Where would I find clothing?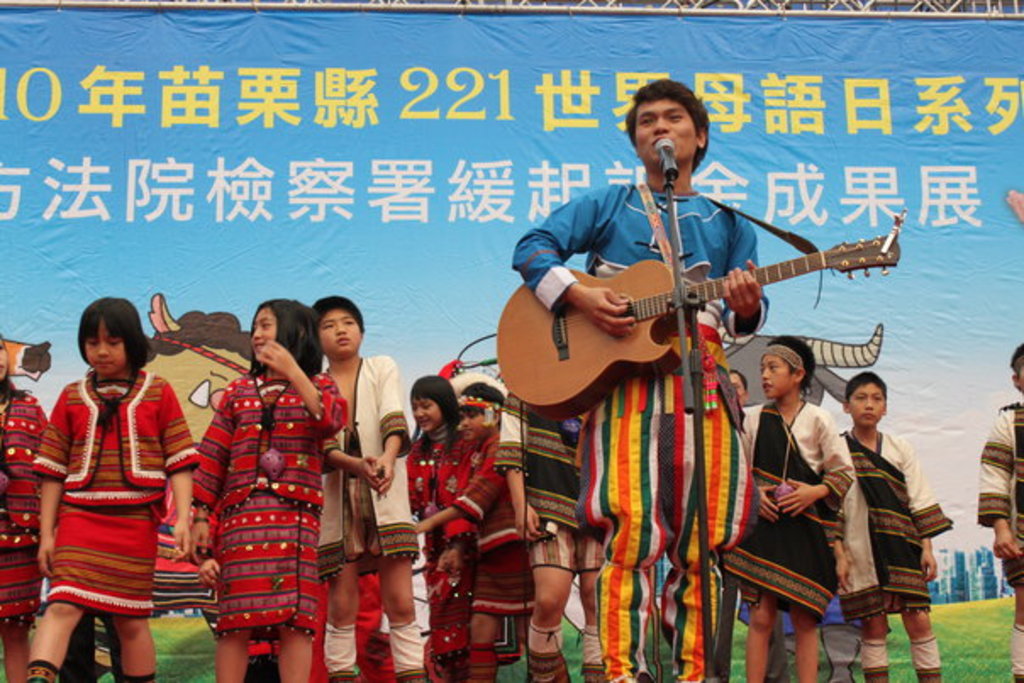
At <box>487,391,624,575</box>.
